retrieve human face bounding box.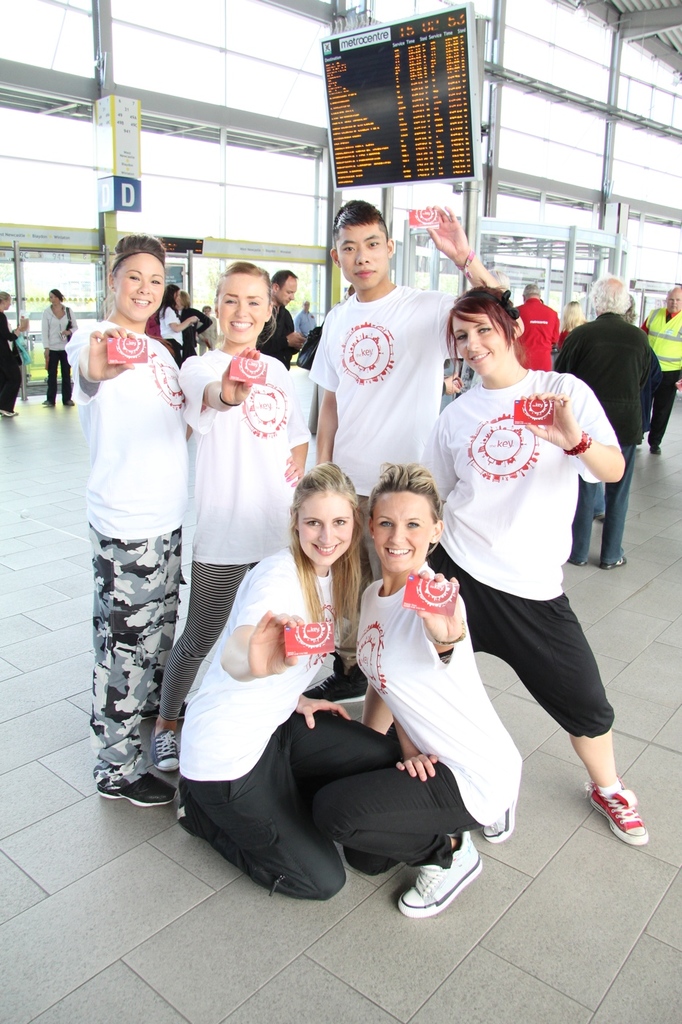
Bounding box: pyautogui.locateOnScreen(453, 313, 507, 376).
